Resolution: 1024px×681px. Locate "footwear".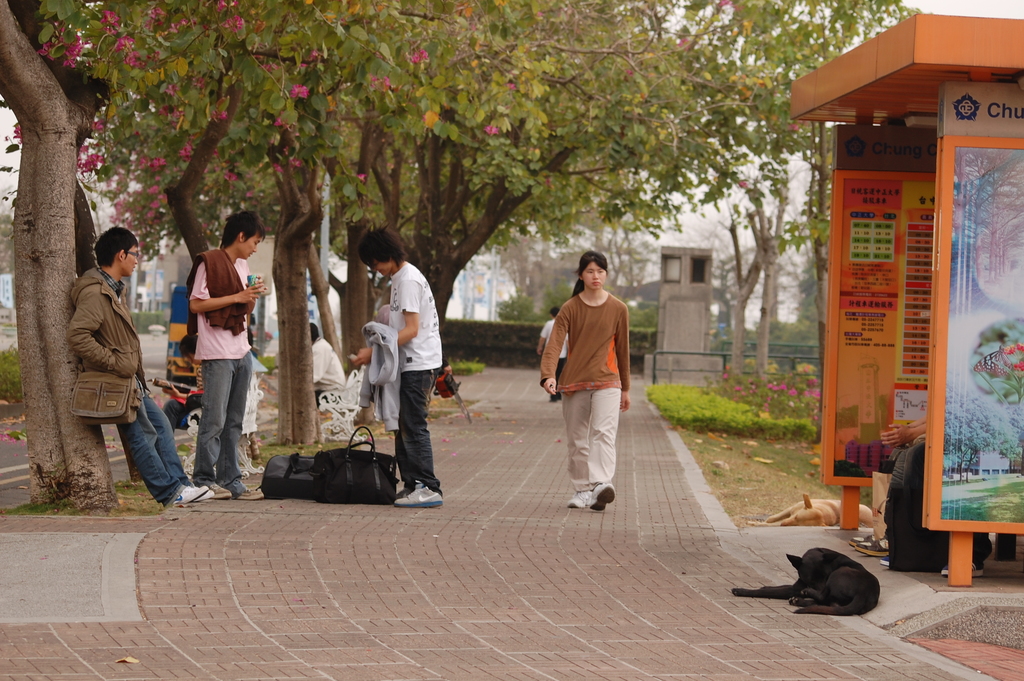
Rect(589, 479, 620, 511).
